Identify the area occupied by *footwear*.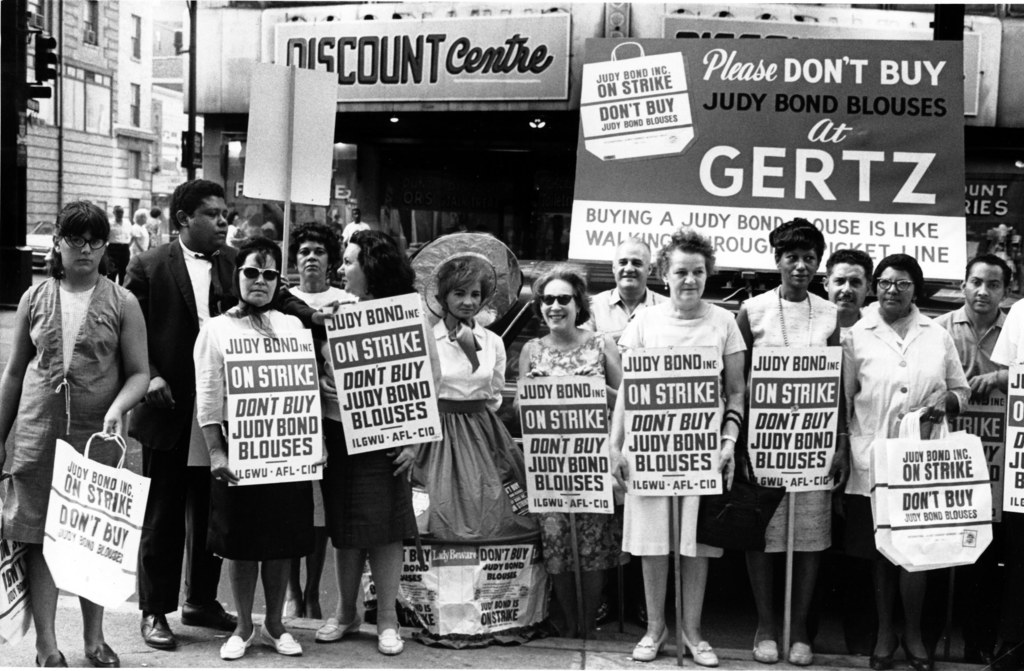
Area: box(751, 632, 783, 665).
